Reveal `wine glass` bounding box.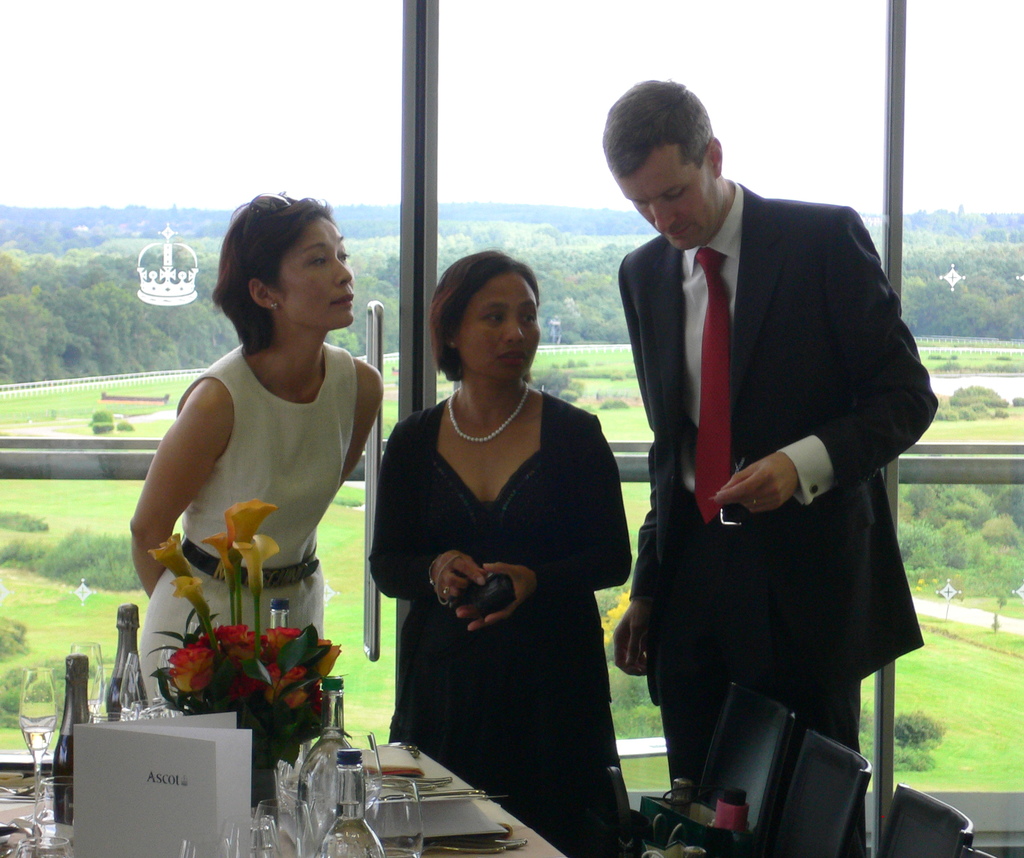
Revealed: x1=119, y1=650, x2=150, y2=720.
